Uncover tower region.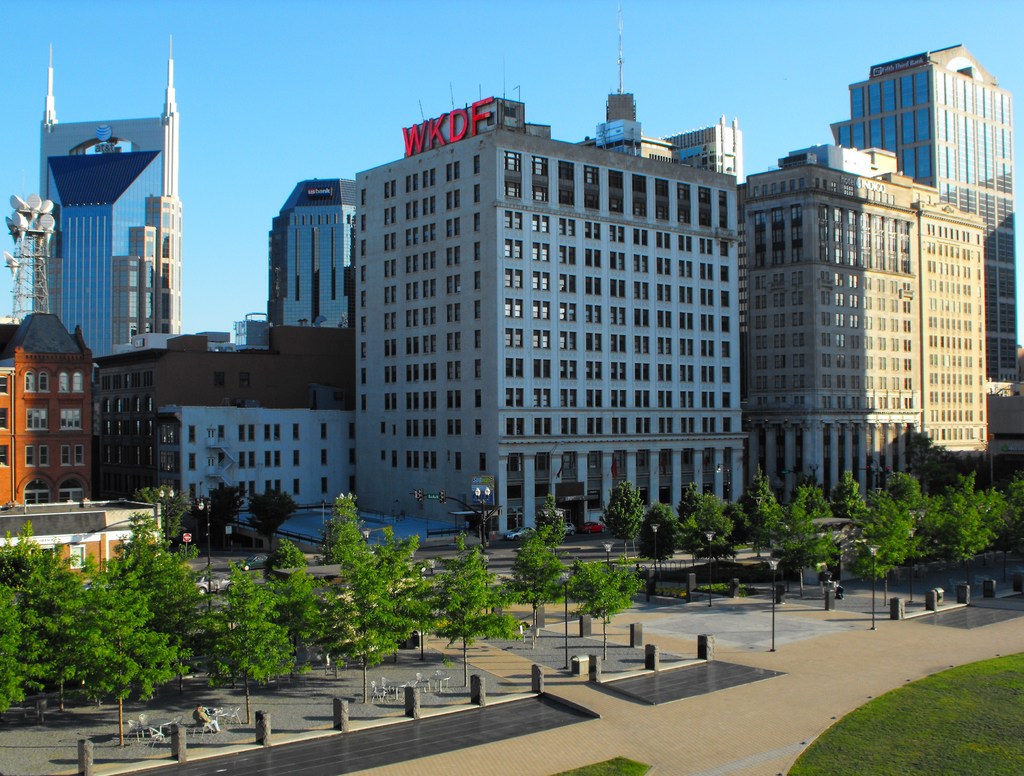
Uncovered: 354:13:742:540.
